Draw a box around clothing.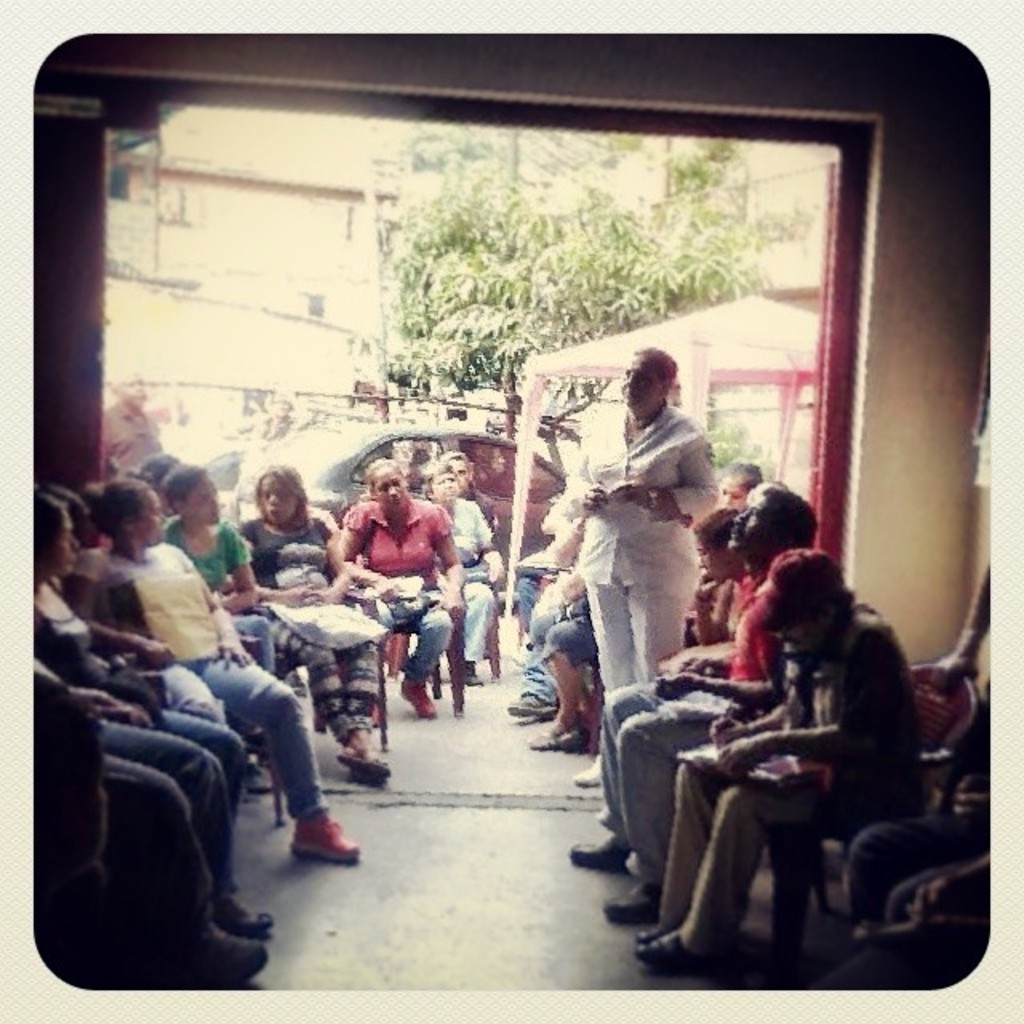
bbox=[29, 605, 234, 901].
